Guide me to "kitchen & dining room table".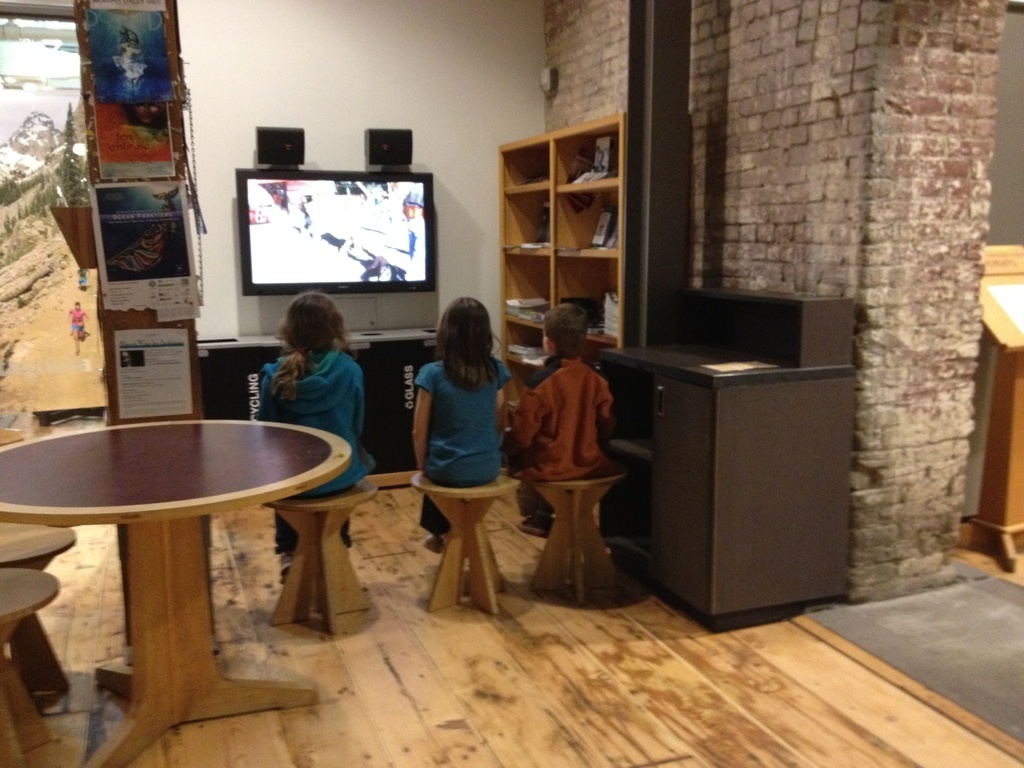
Guidance: <box>3,397,339,680</box>.
